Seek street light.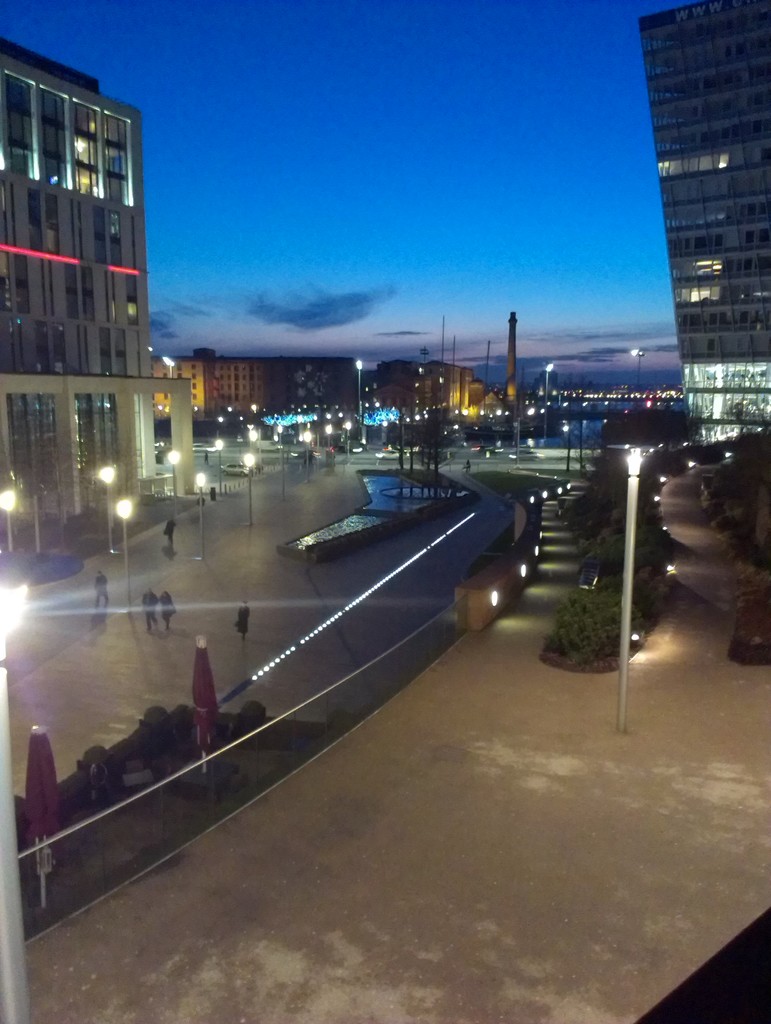
611,450,647,732.
